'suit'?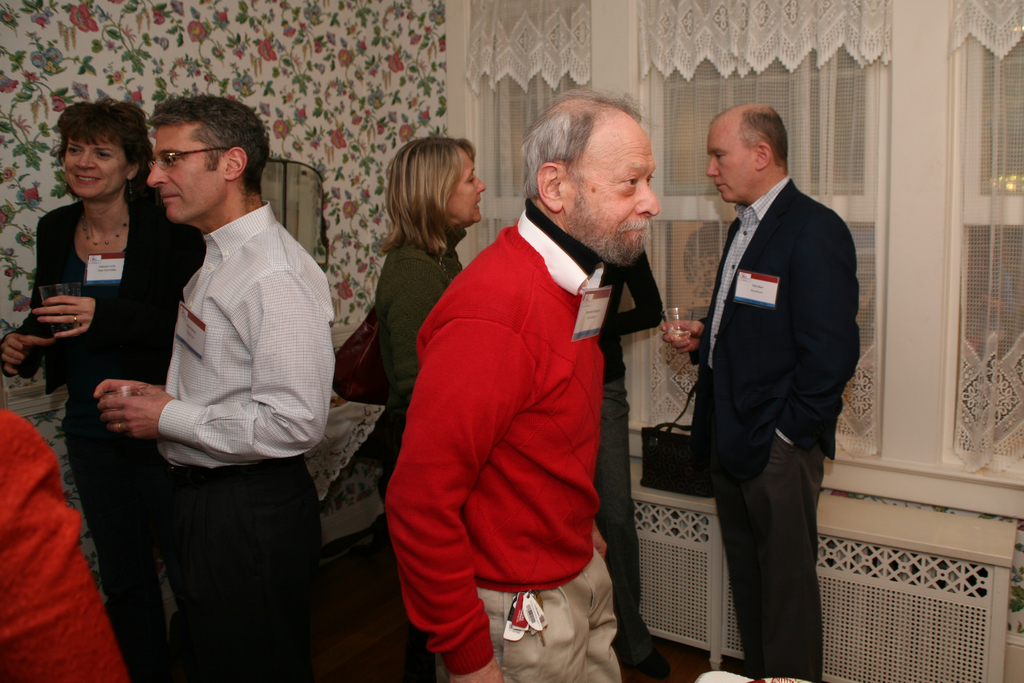
0, 202, 209, 682
